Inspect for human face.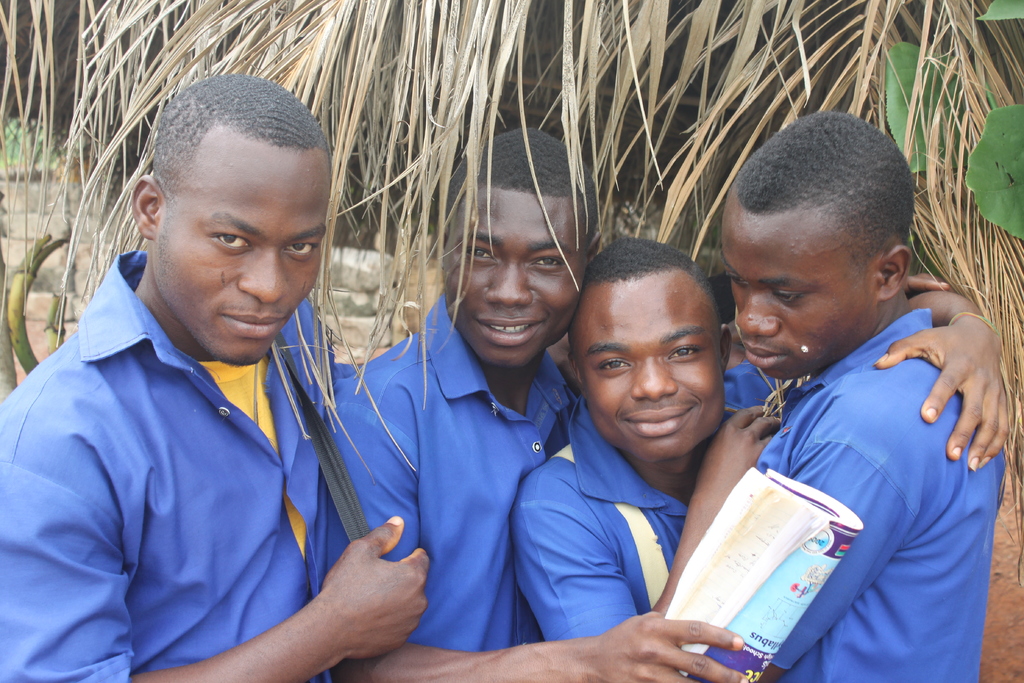
Inspection: [567,277,726,465].
